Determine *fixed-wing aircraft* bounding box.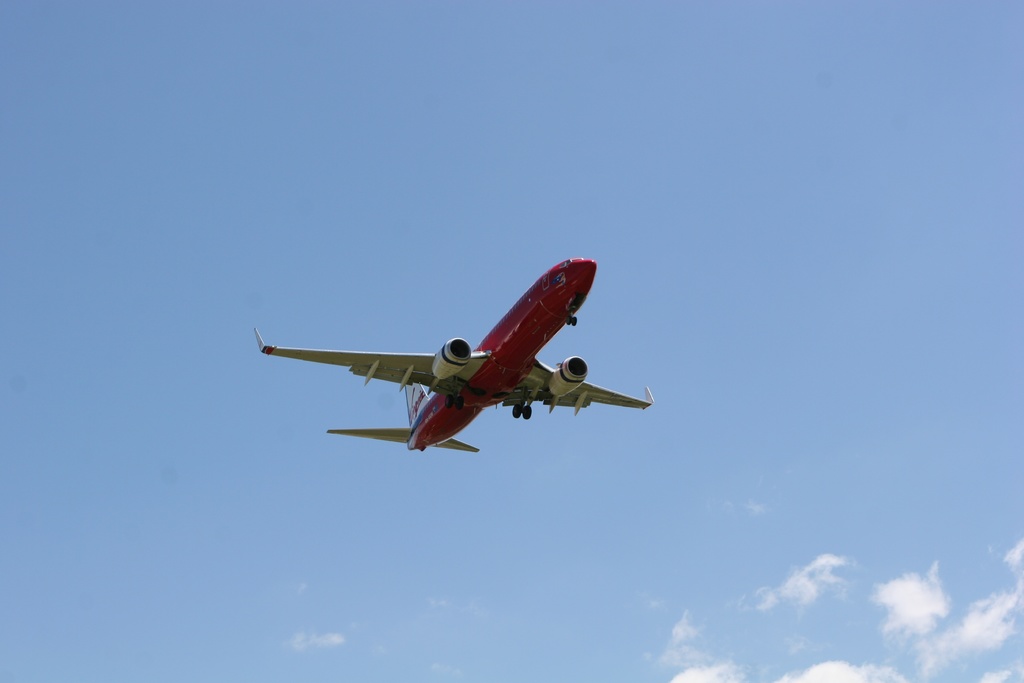
Determined: pyautogui.locateOnScreen(252, 255, 652, 453).
